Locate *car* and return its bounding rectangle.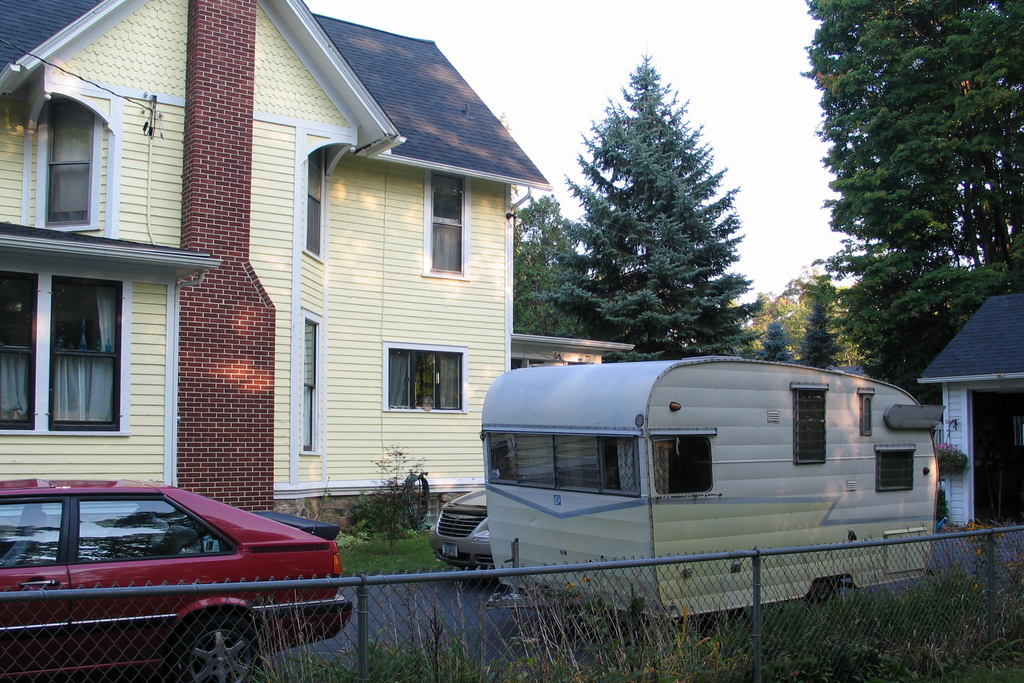
region(429, 488, 495, 573).
